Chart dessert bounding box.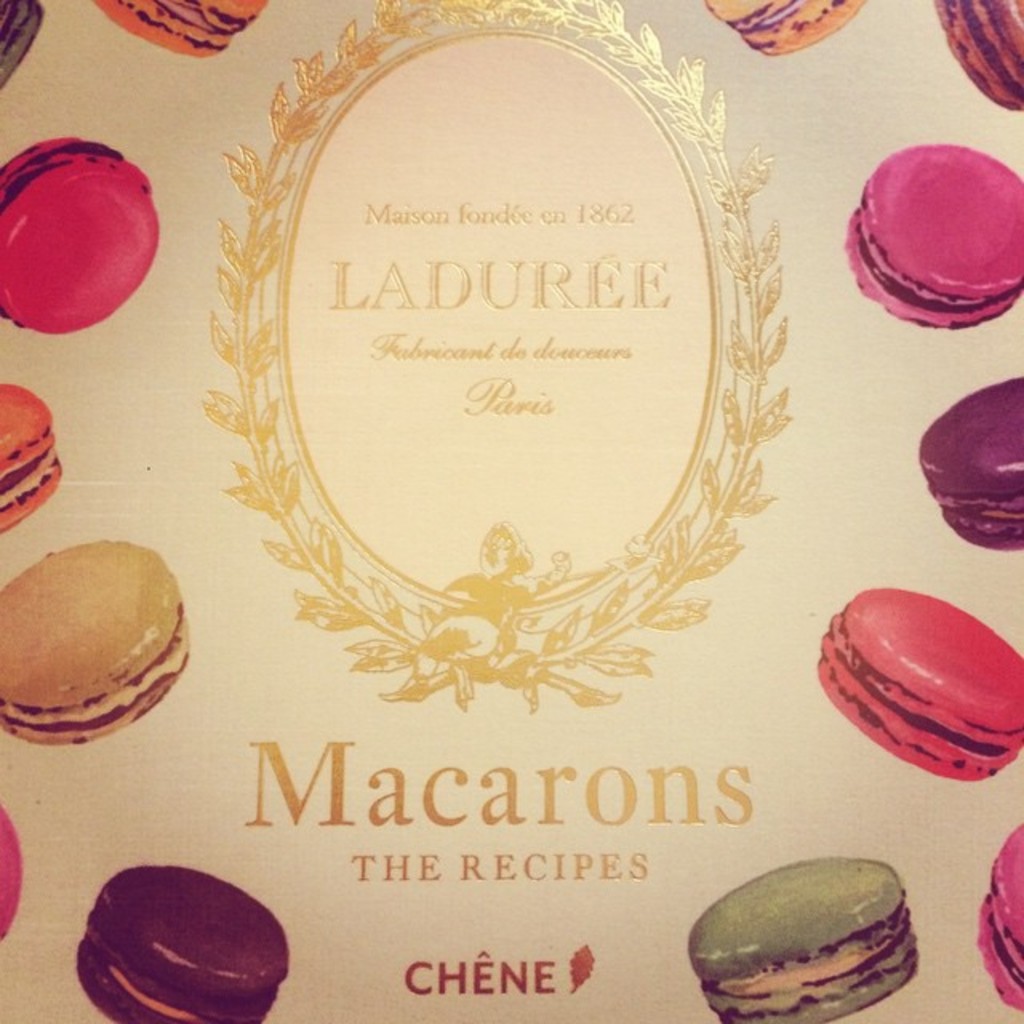
Charted: x1=0 y1=539 x2=190 y2=742.
